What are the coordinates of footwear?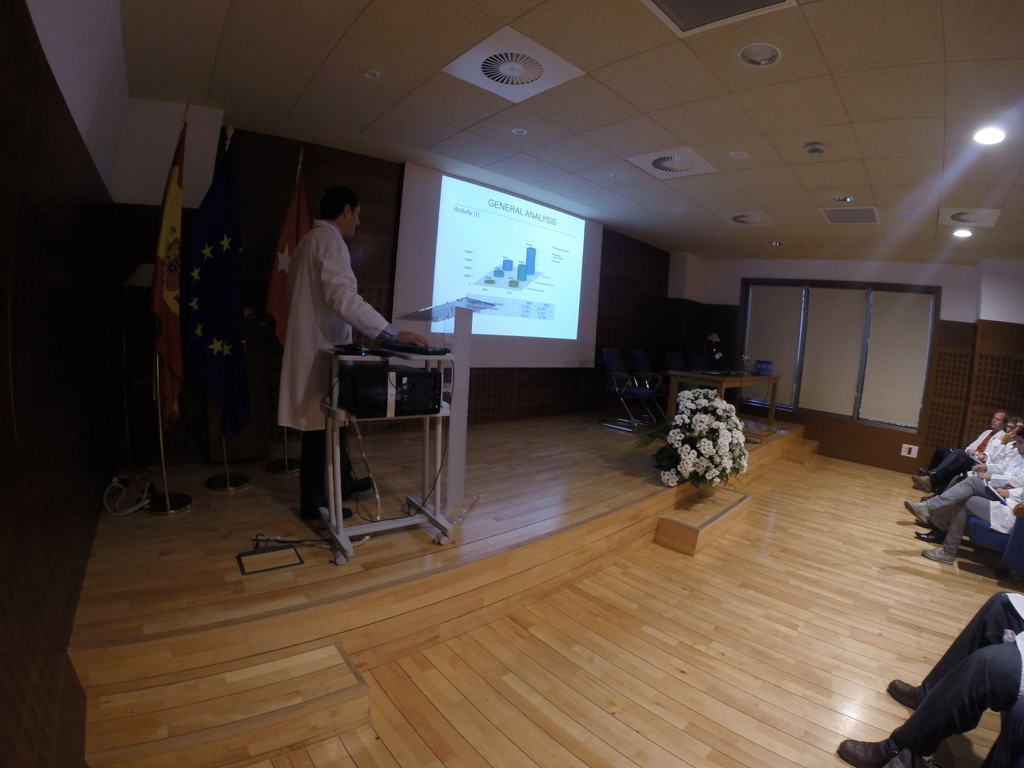
pyautogui.locateOnScreen(914, 523, 948, 544).
